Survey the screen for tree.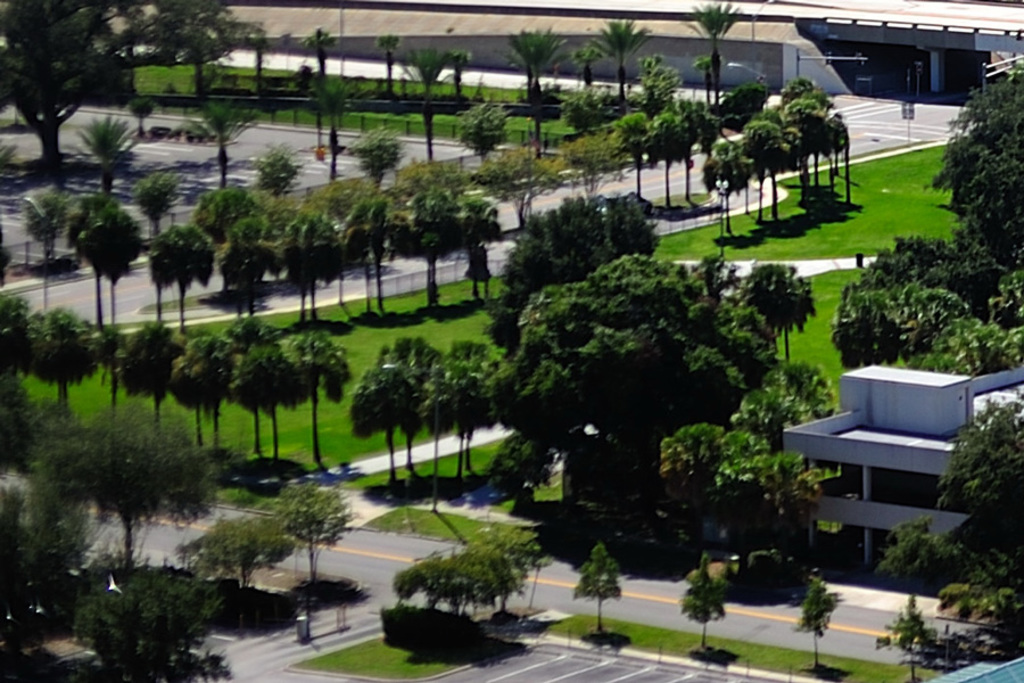
Survey found: rect(472, 145, 560, 225).
